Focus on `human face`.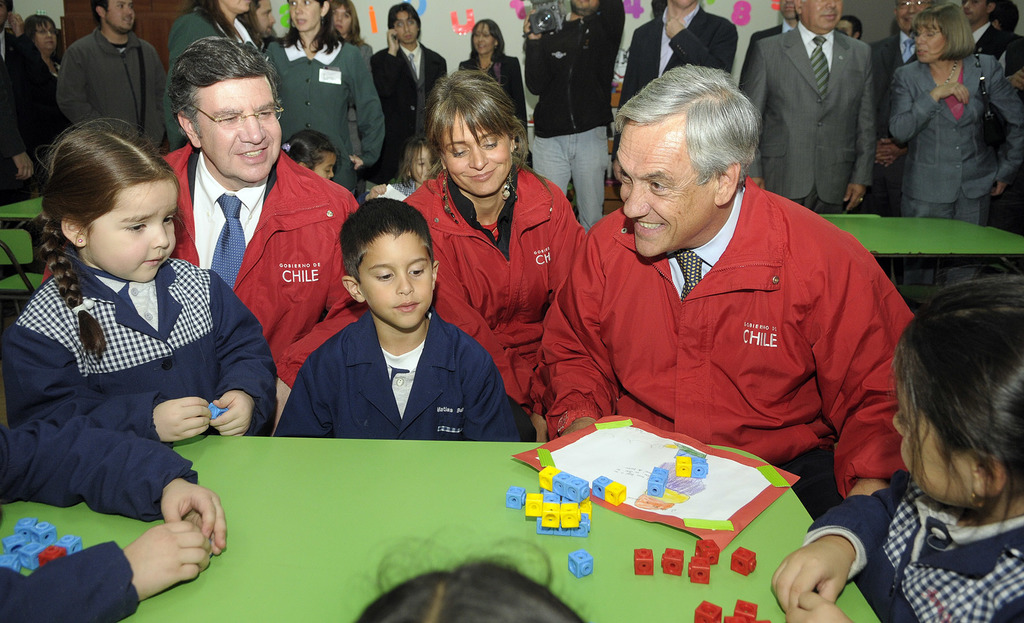
Focused at region(332, 10, 352, 35).
